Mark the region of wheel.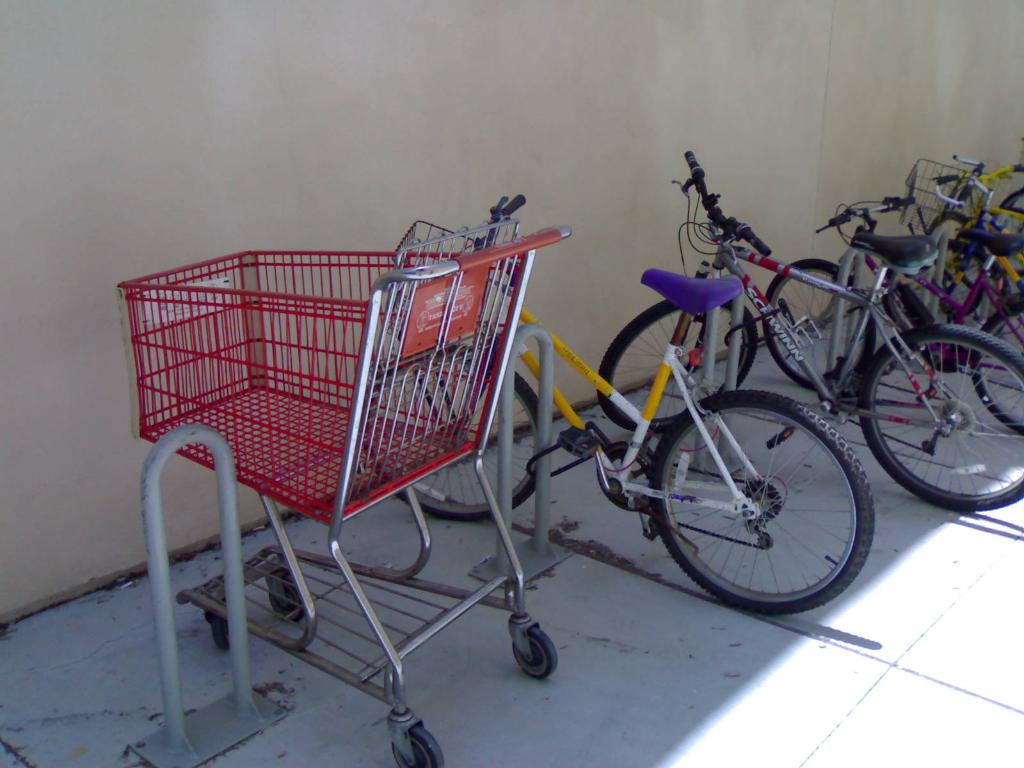
Region: 856, 326, 1023, 499.
